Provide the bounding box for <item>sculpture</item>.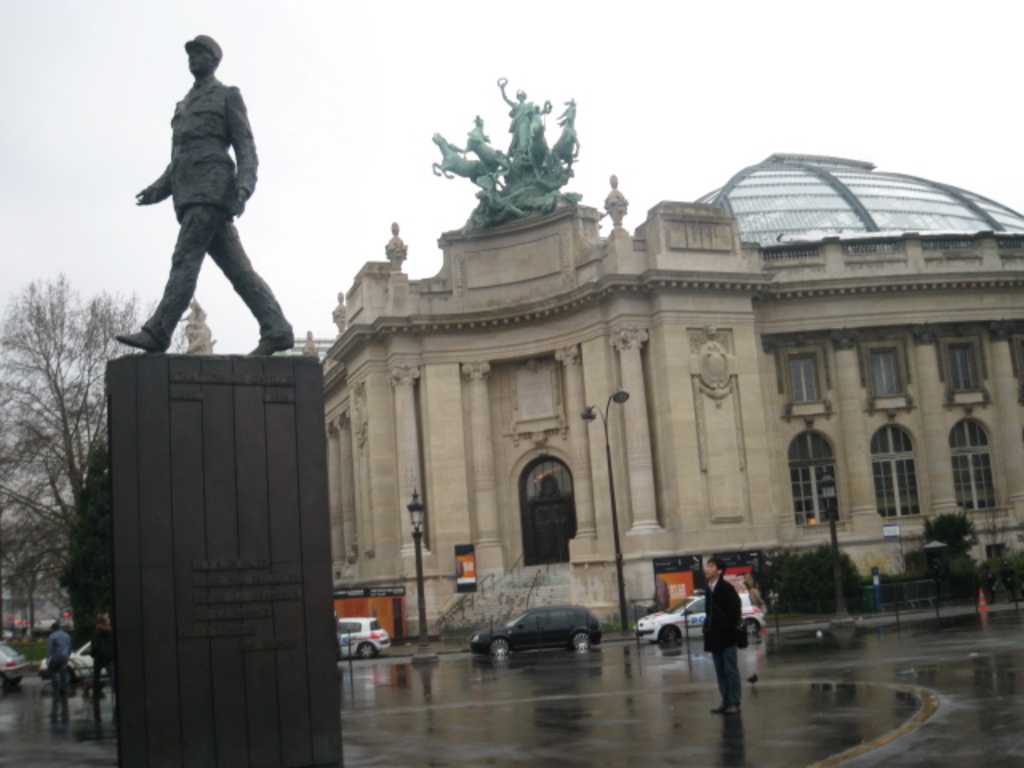
l=462, t=118, r=512, b=173.
